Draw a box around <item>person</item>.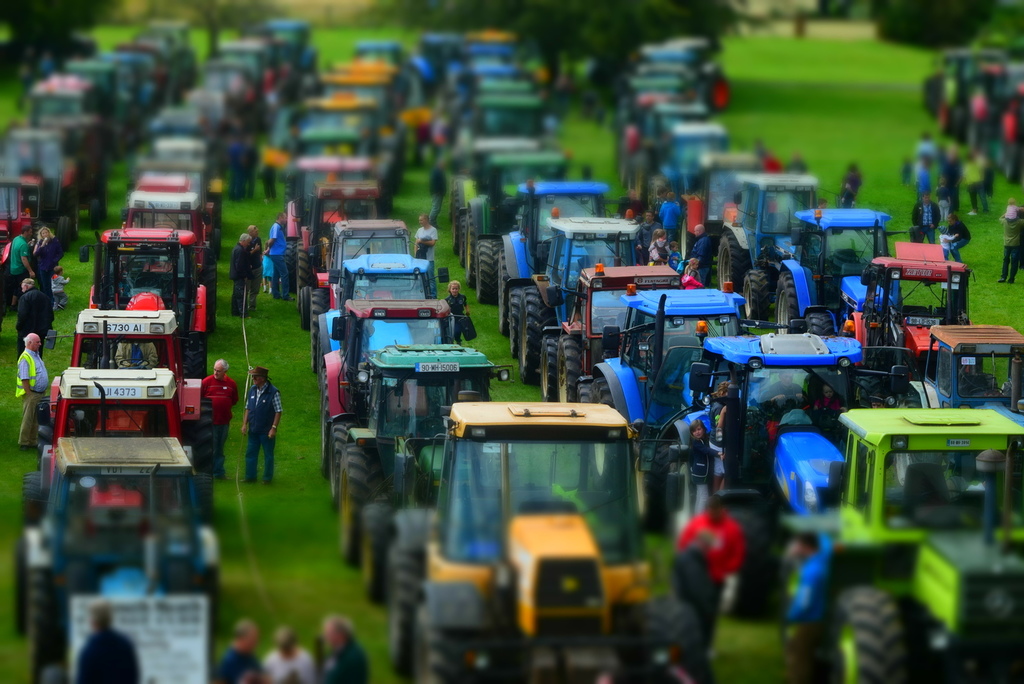
(6,225,38,283).
